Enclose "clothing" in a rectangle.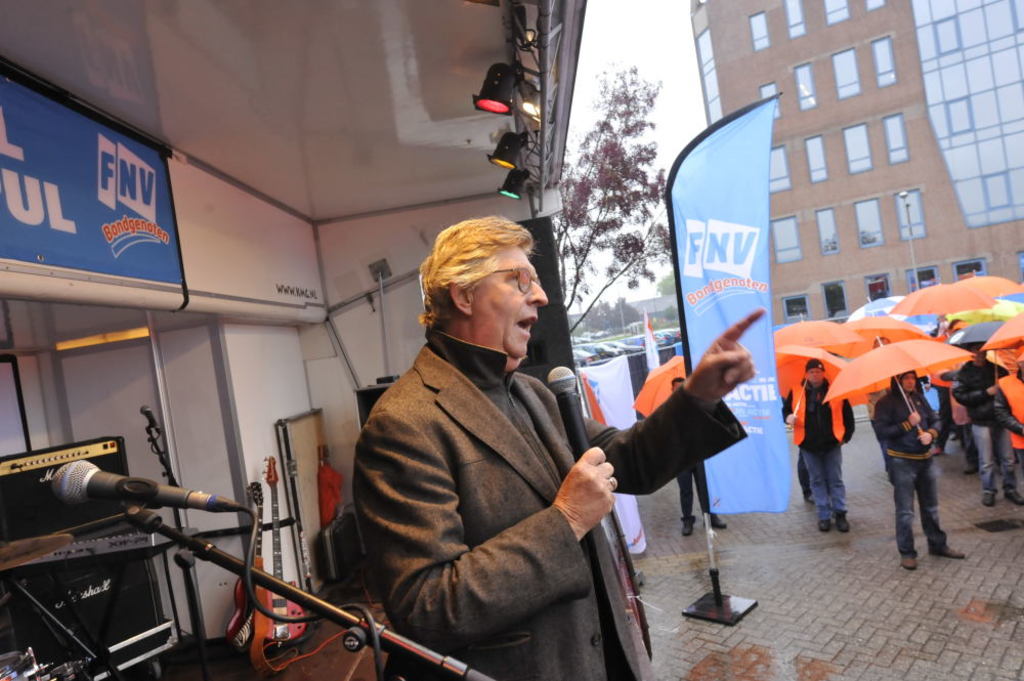
780/372/855/523.
